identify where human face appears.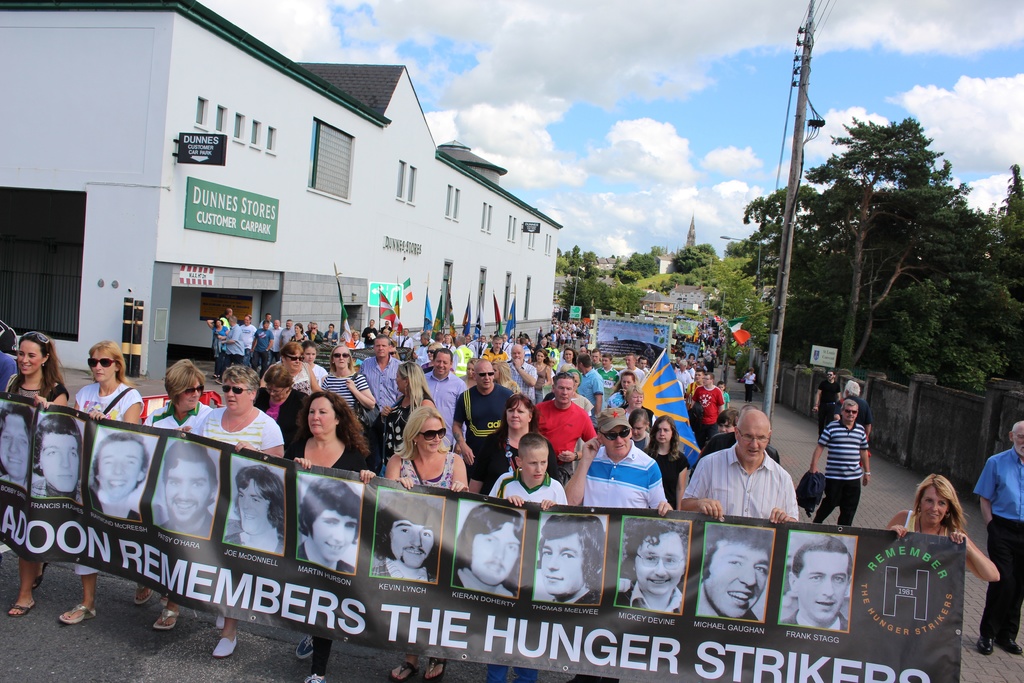
Appears at (268,383,285,403).
